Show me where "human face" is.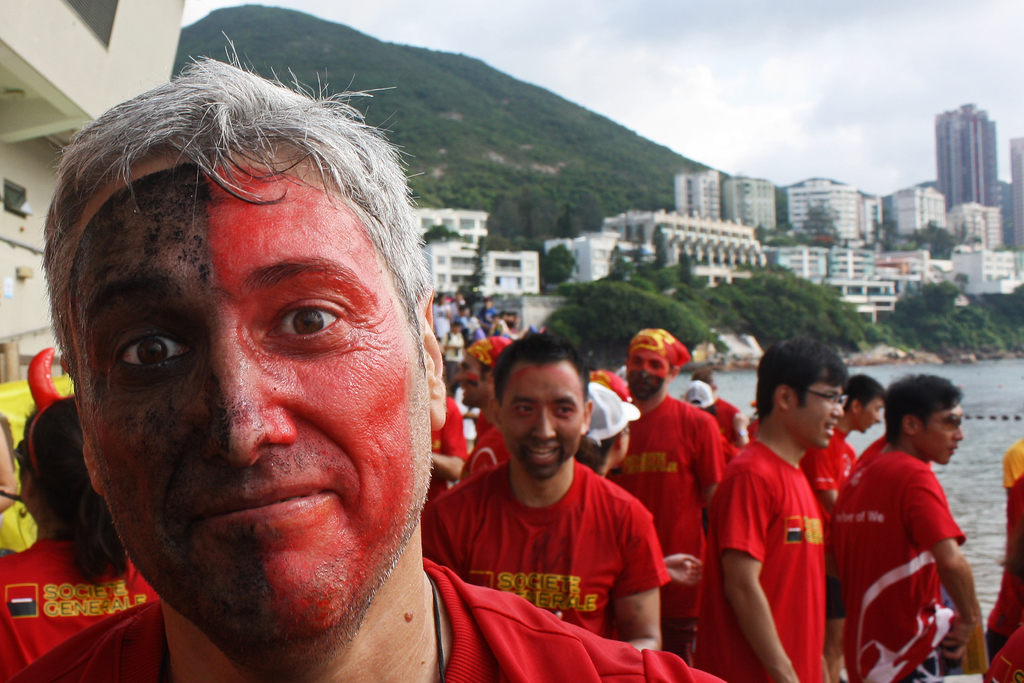
"human face" is at <box>845,390,879,434</box>.
